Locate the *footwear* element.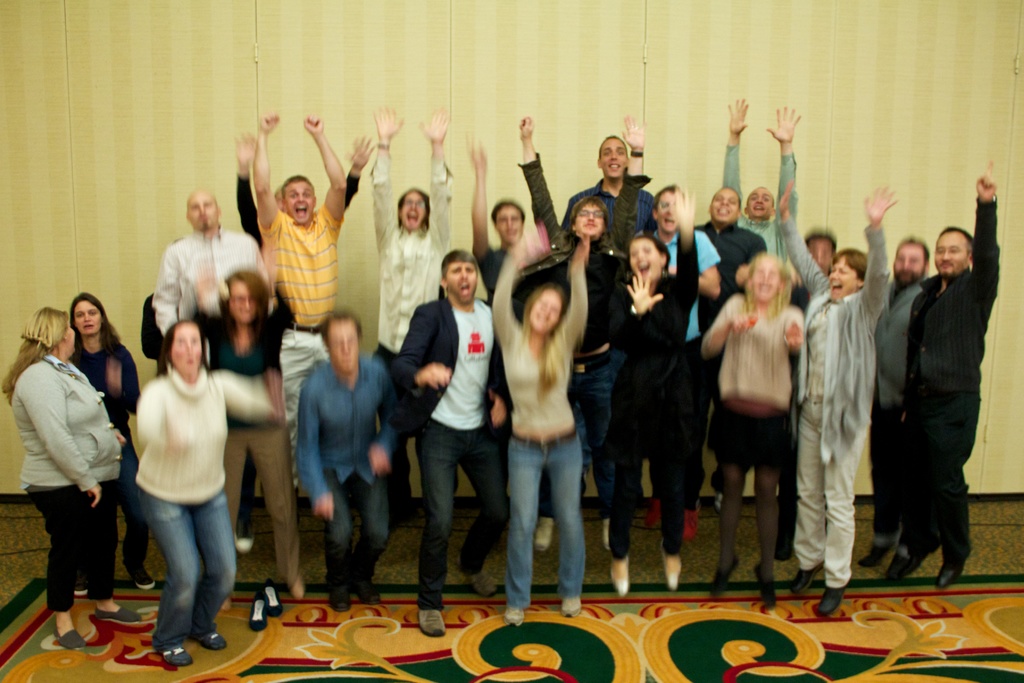
Element bbox: (122,558,155,589).
